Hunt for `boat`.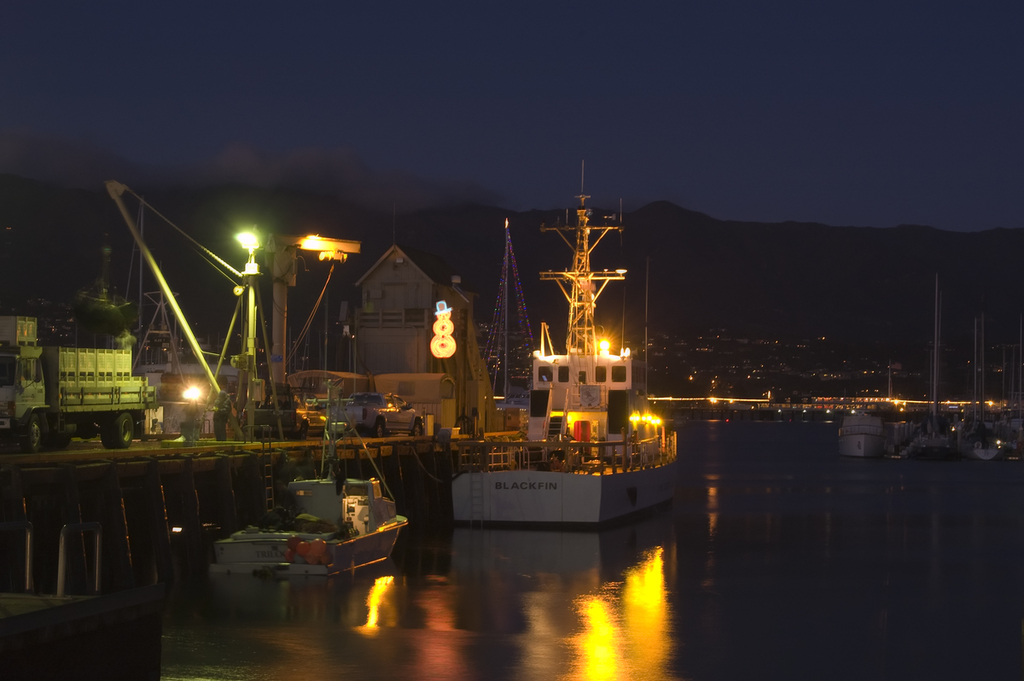
Hunted down at pyautogui.locateOnScreen(205, 381, 412, 584).
